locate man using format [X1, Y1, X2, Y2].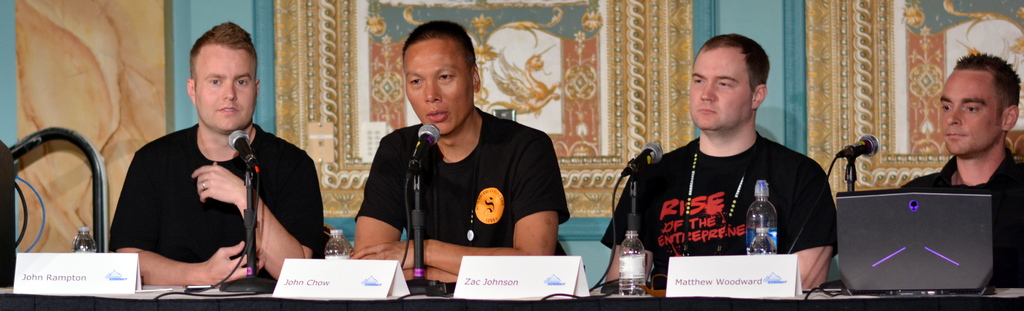
[349, 20, 570, 285].
